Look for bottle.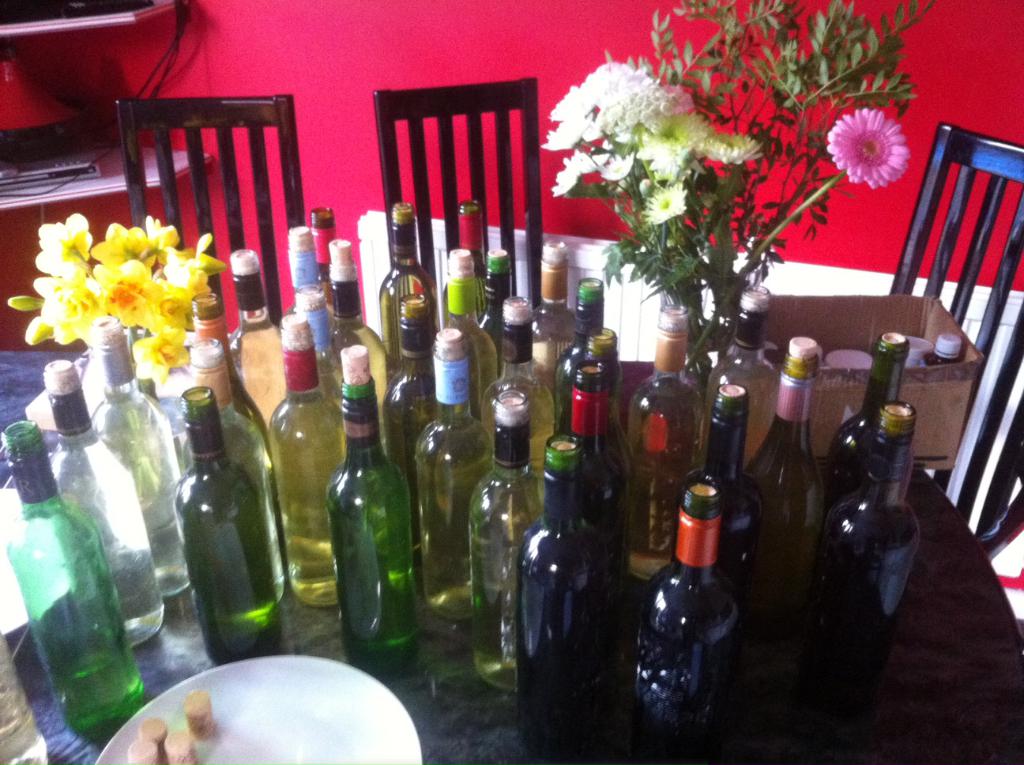
Found: 680/382/762/639.
